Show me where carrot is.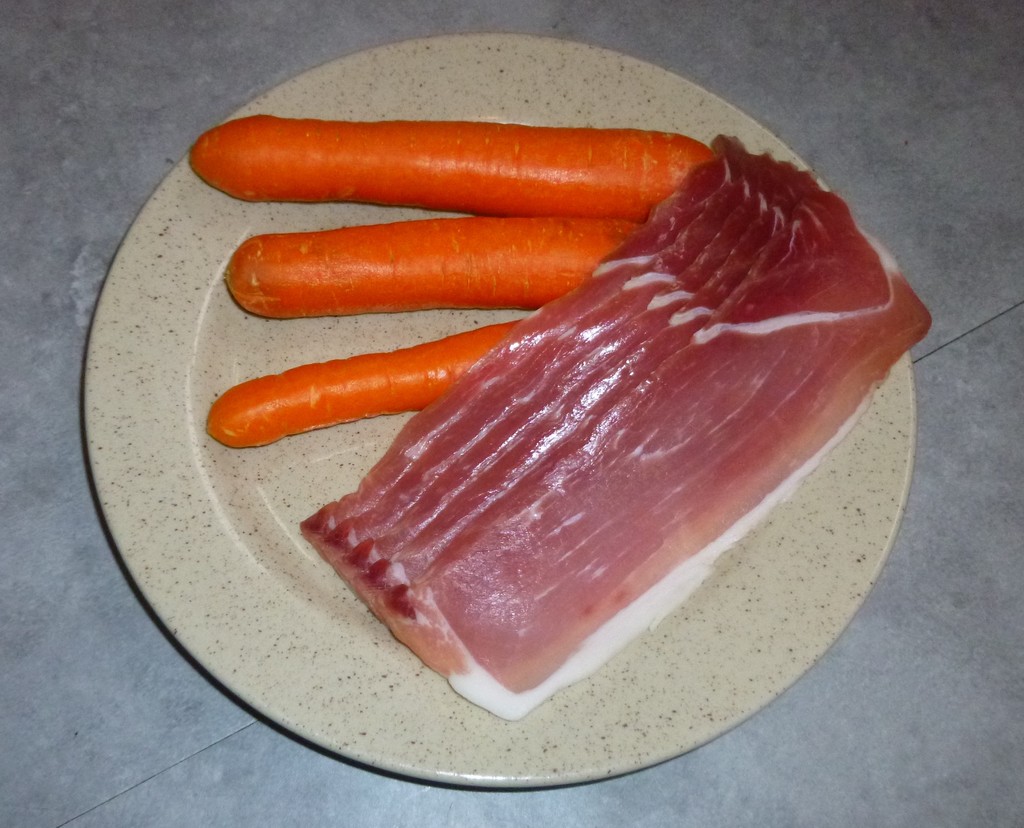
carrot is at 192 105 784 333.
